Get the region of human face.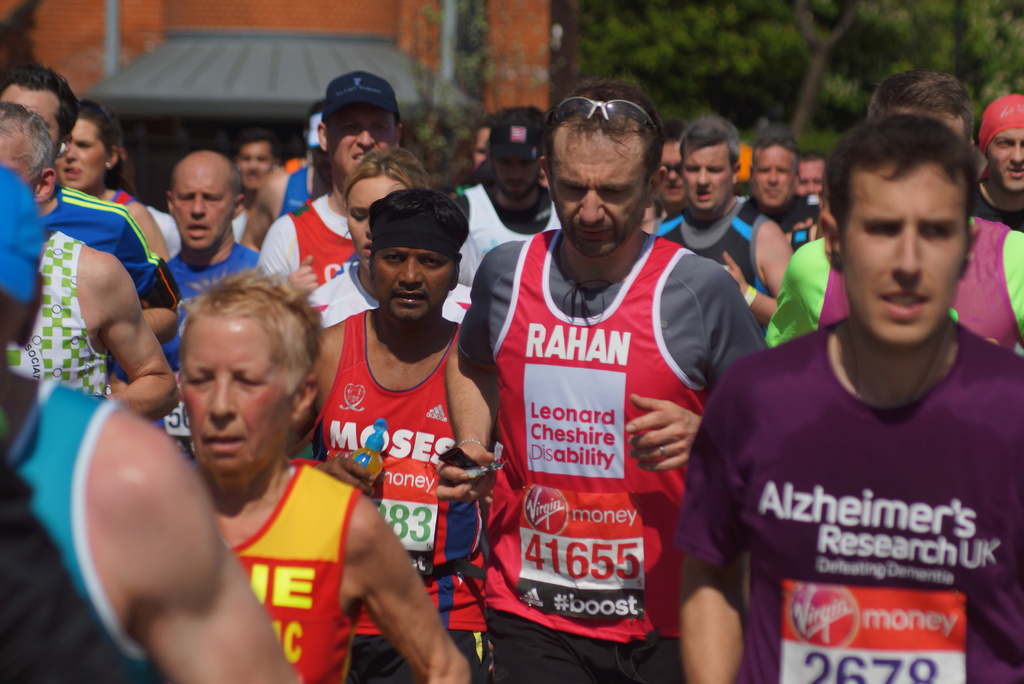
Rect(181, 314, 299, 476).
